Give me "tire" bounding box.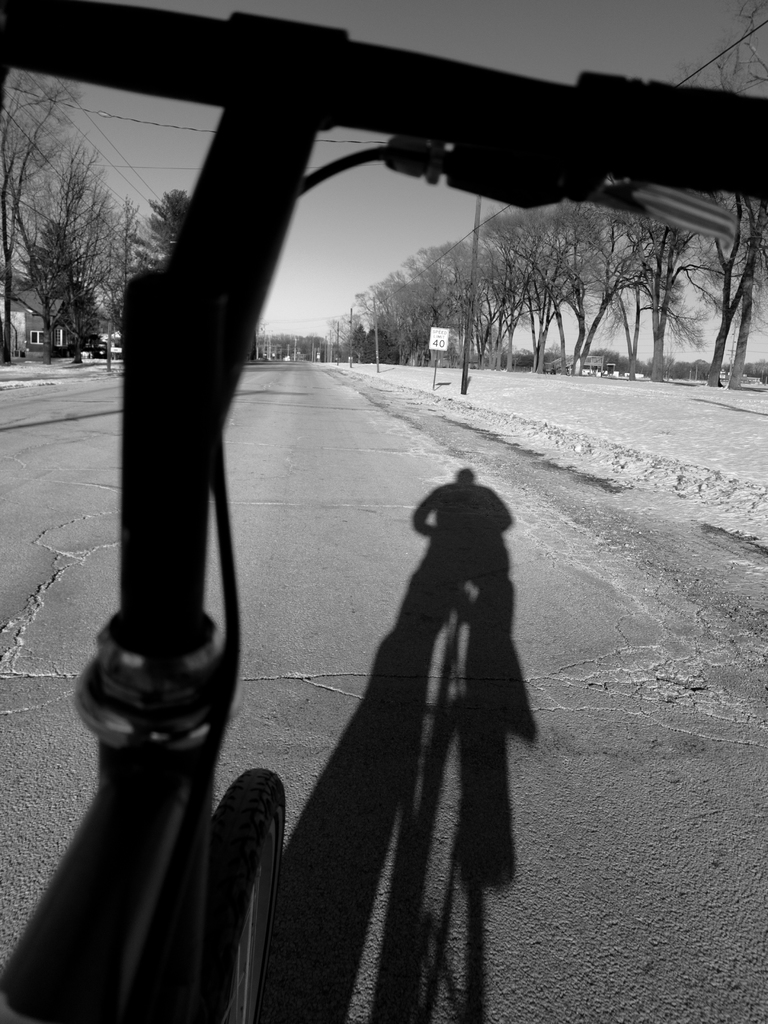
<region>175, 739, 288, 1014</region>.
